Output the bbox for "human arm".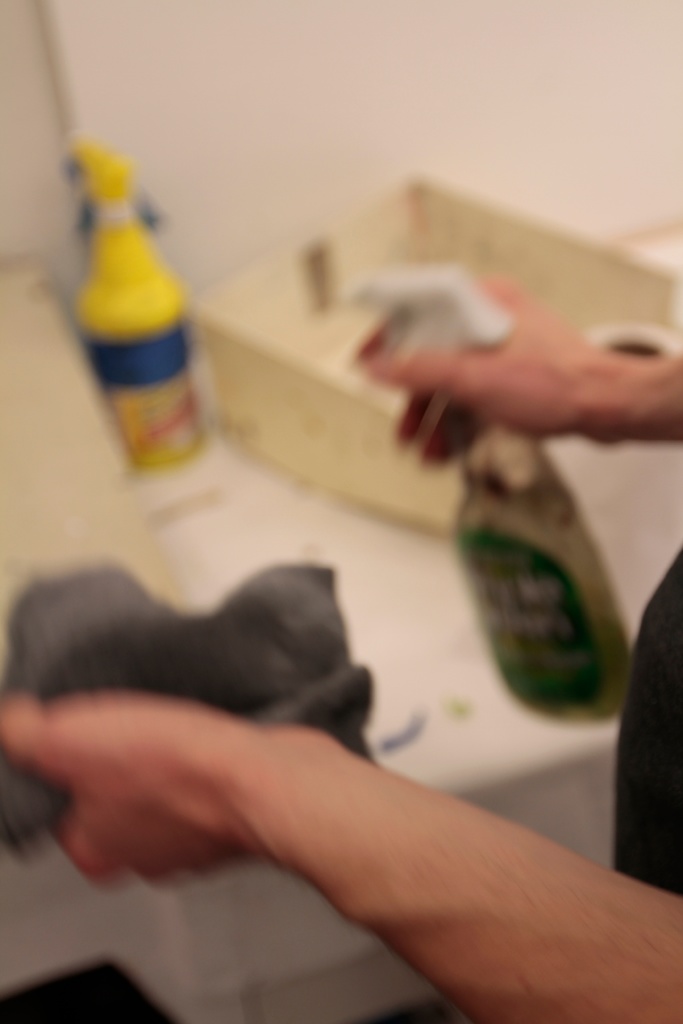
bbox=(351, 259, 682, 464).
